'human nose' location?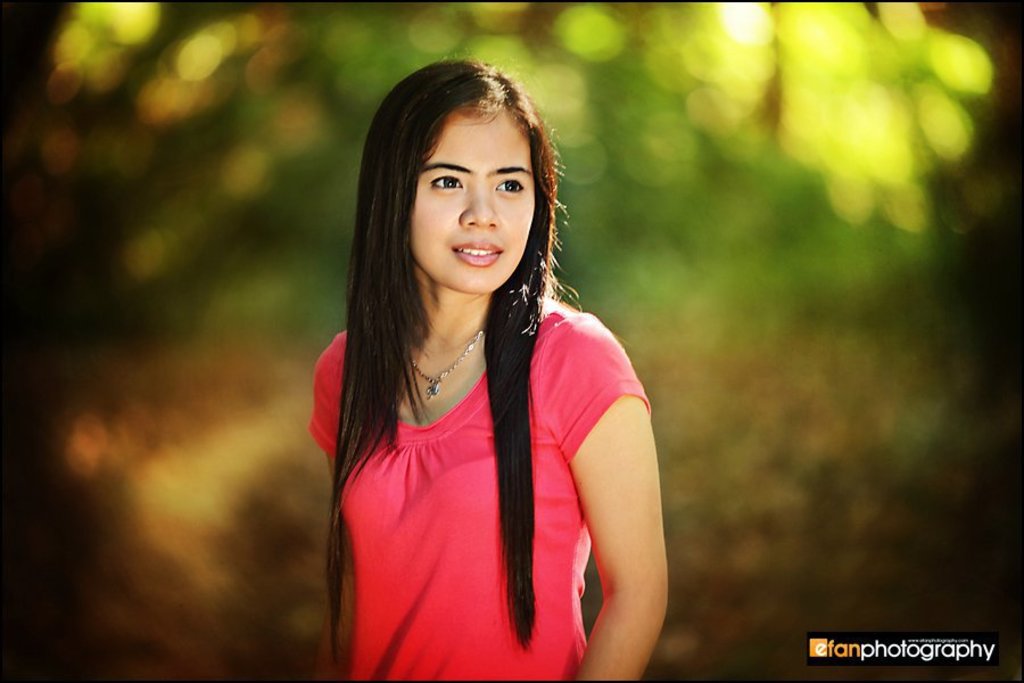
<region>460, 181, 505, 232</region>
